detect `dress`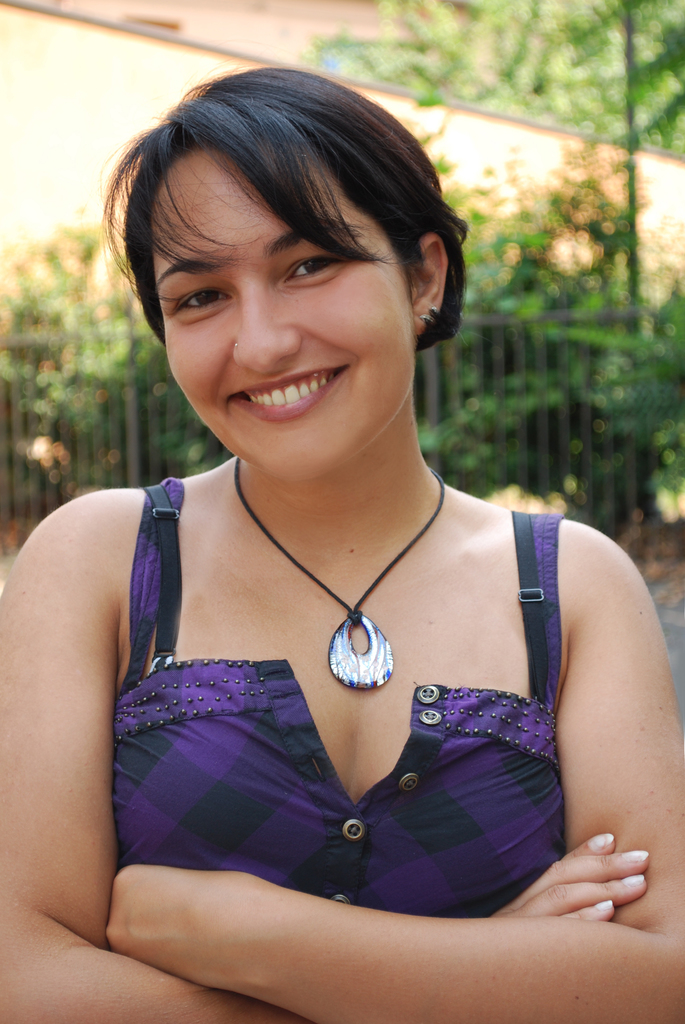
box=[109, 477, 574, 922]
